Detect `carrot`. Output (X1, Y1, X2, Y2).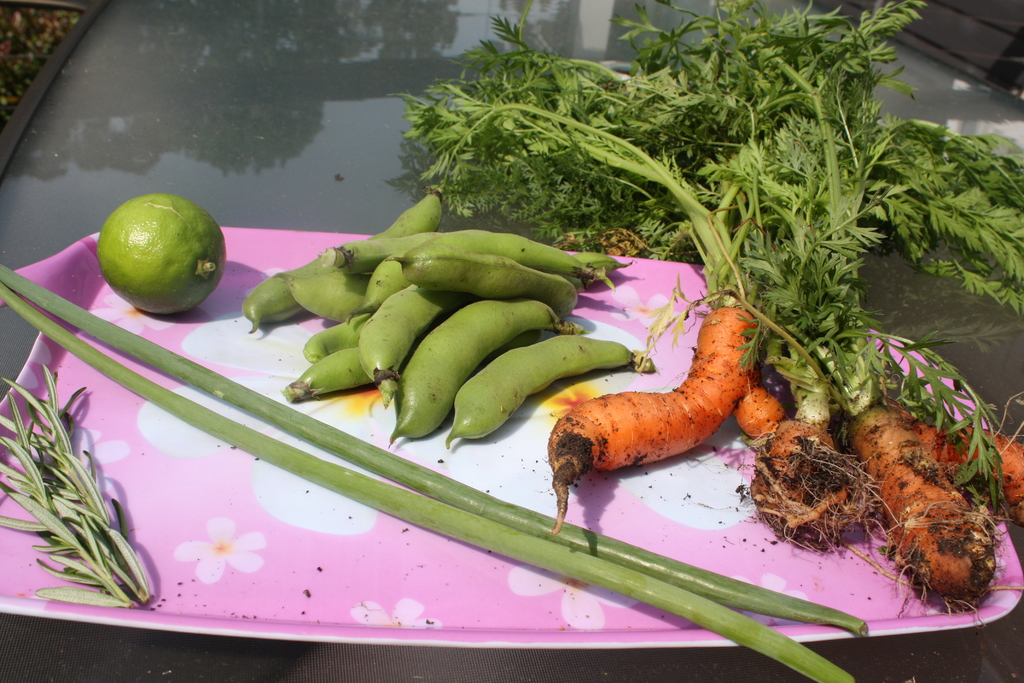
(753, 419, 888, 548).
